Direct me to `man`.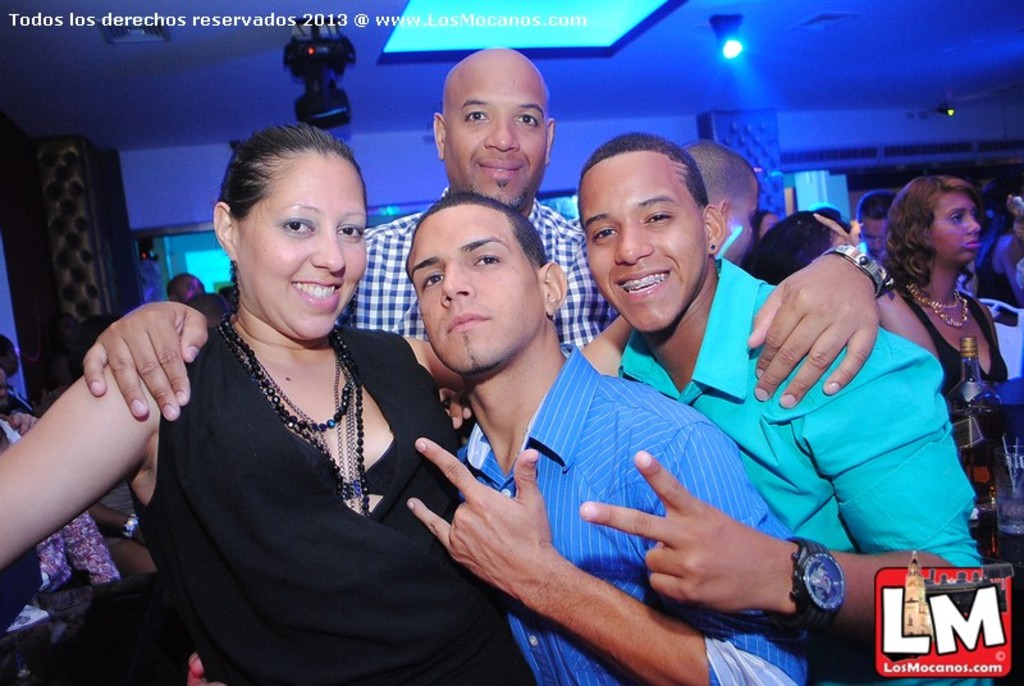
Direction: region(855, 192, 895, 257).
